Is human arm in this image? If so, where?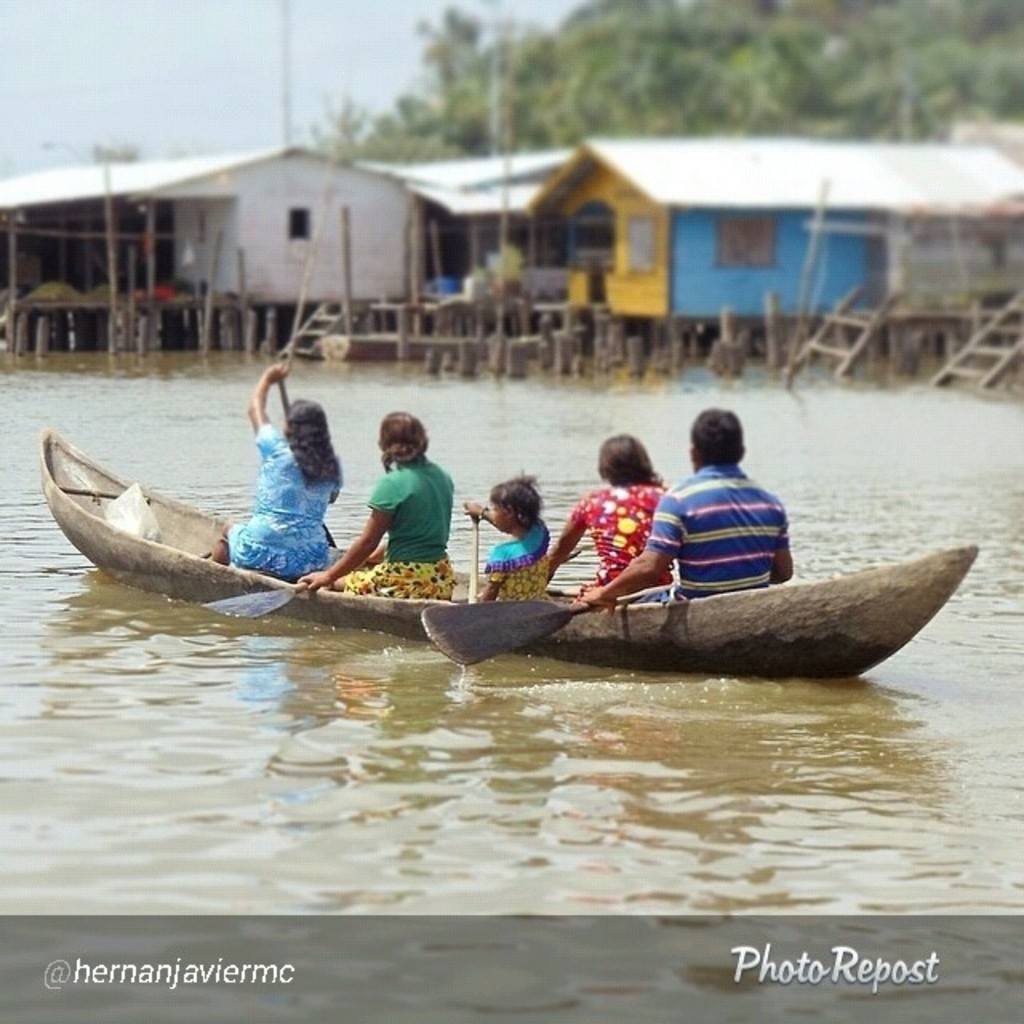
Yes, at locate(546, 502, 587, 581).
